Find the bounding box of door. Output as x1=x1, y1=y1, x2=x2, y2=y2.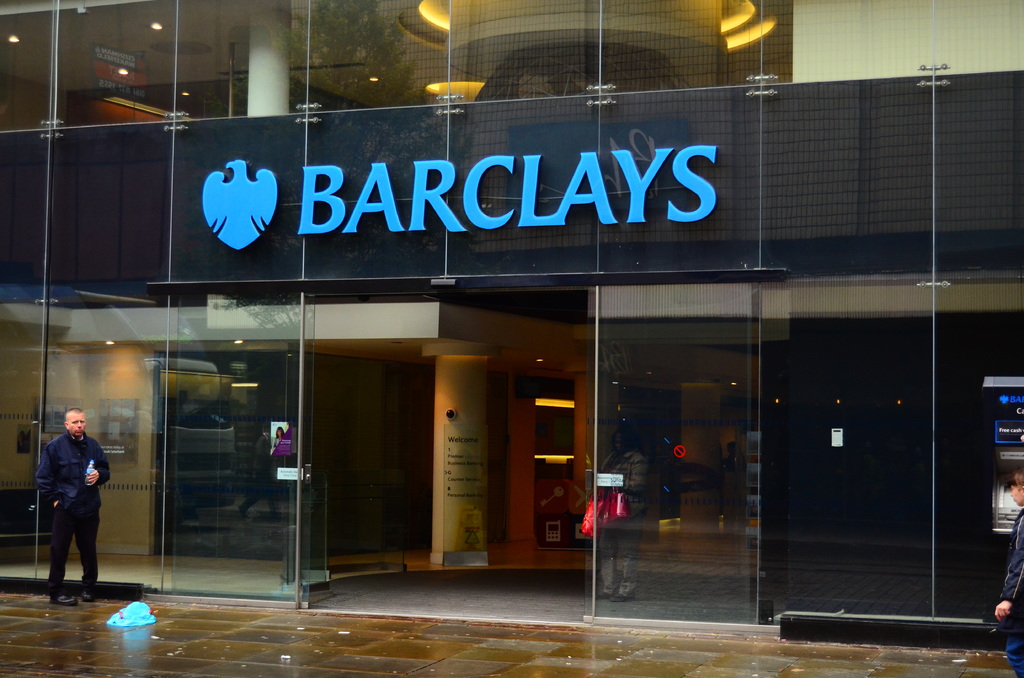
x1=522, y1=392, x2=572, y2=569.
